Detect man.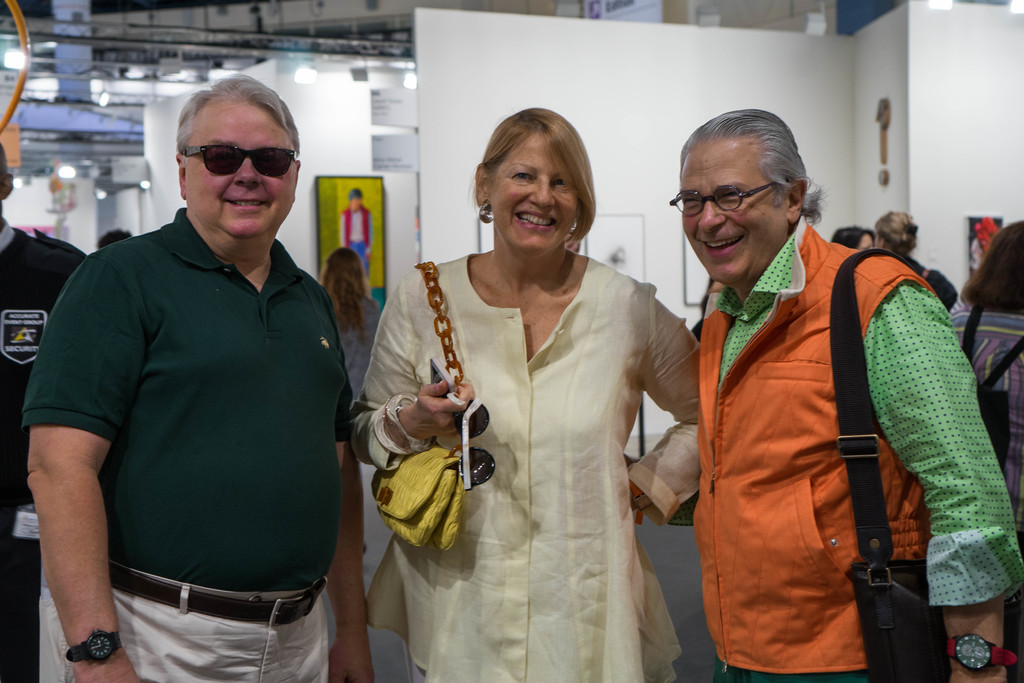
Detected at [27,62,367,675].
